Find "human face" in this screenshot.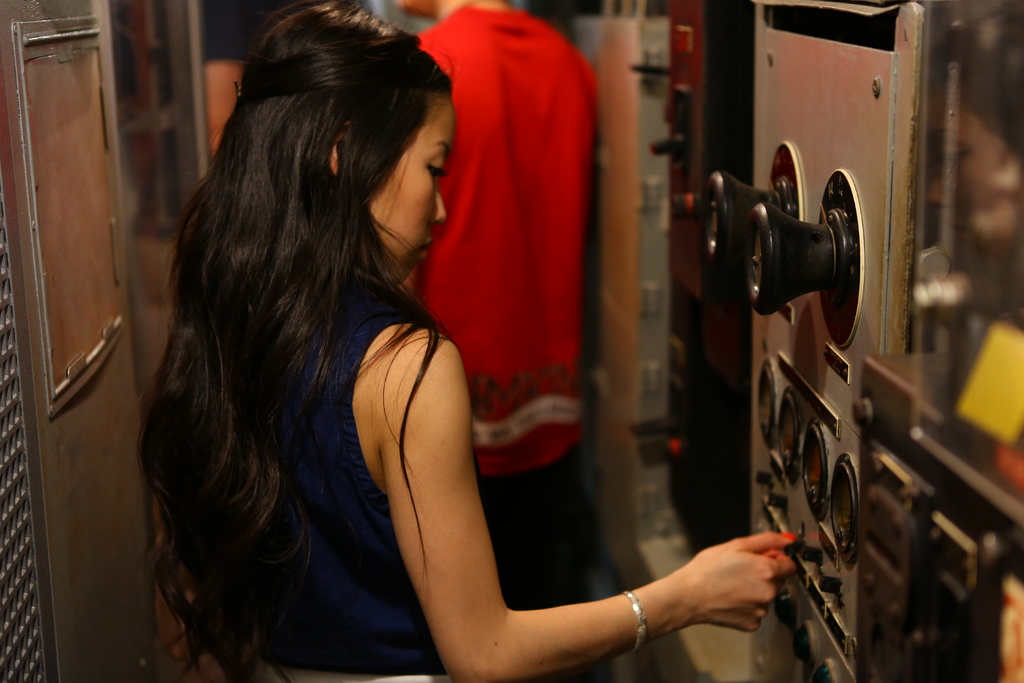
The bounding box for "human face" is locate(358, 71, 460, 289).
